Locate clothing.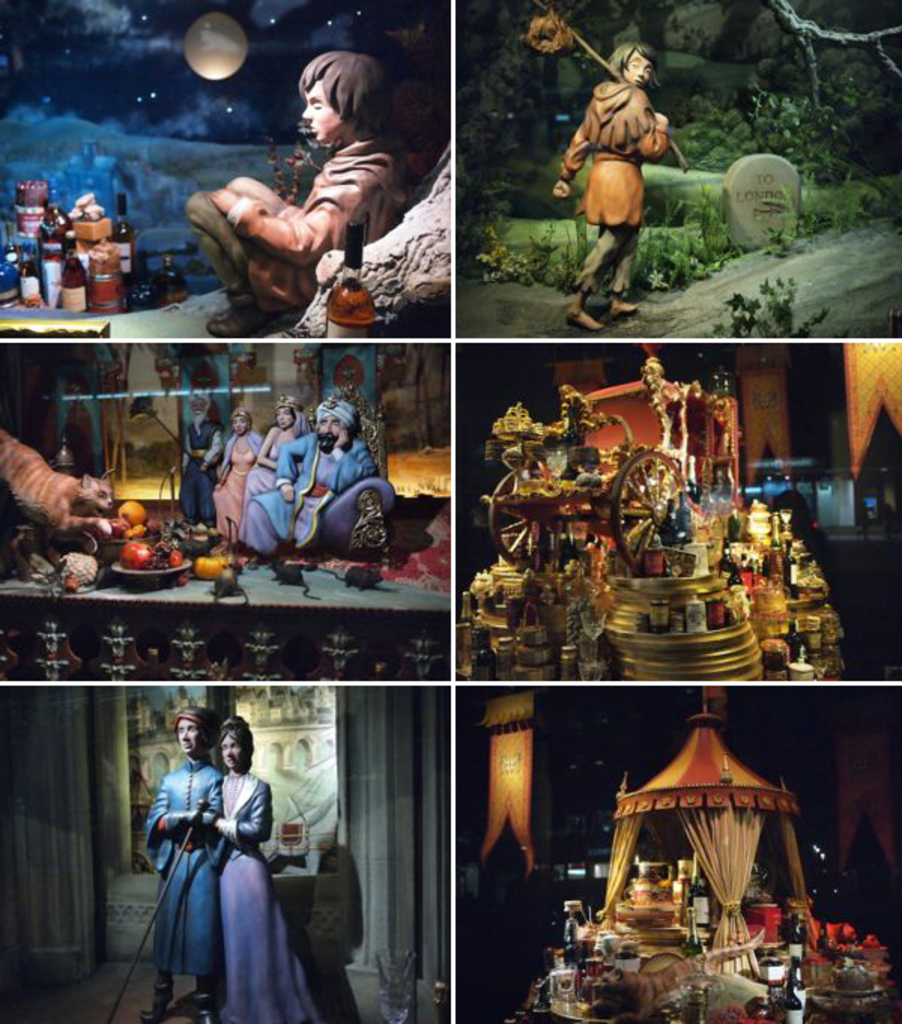
Bounding box: [x1=209, y1=774, x2=325, y2=1022].
